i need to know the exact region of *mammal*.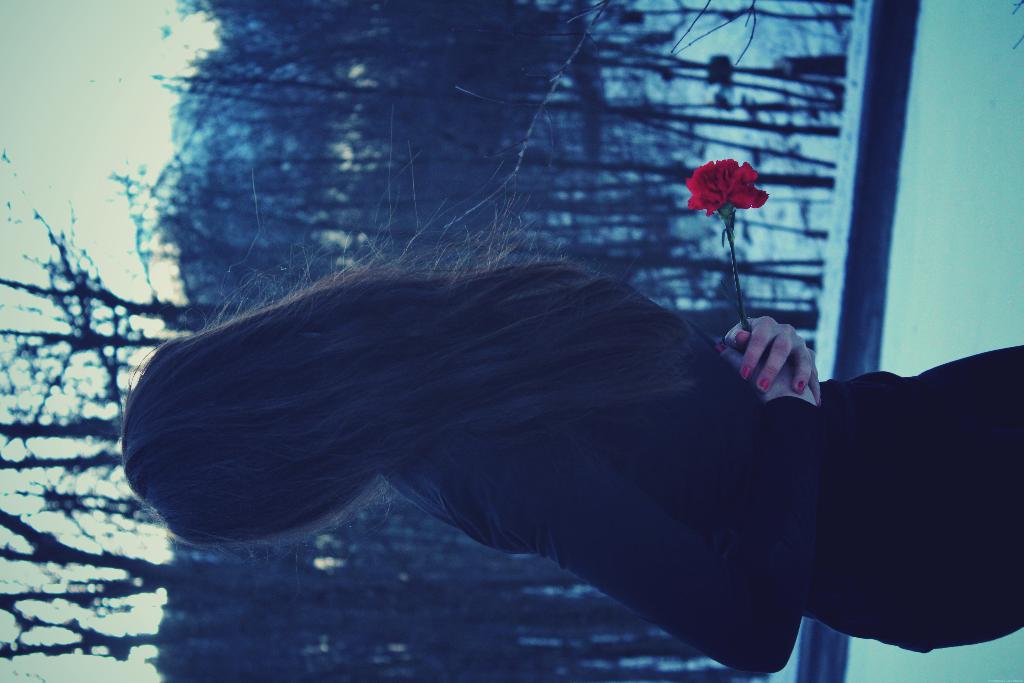
Region: rect(127, 170, 1023, 671).
